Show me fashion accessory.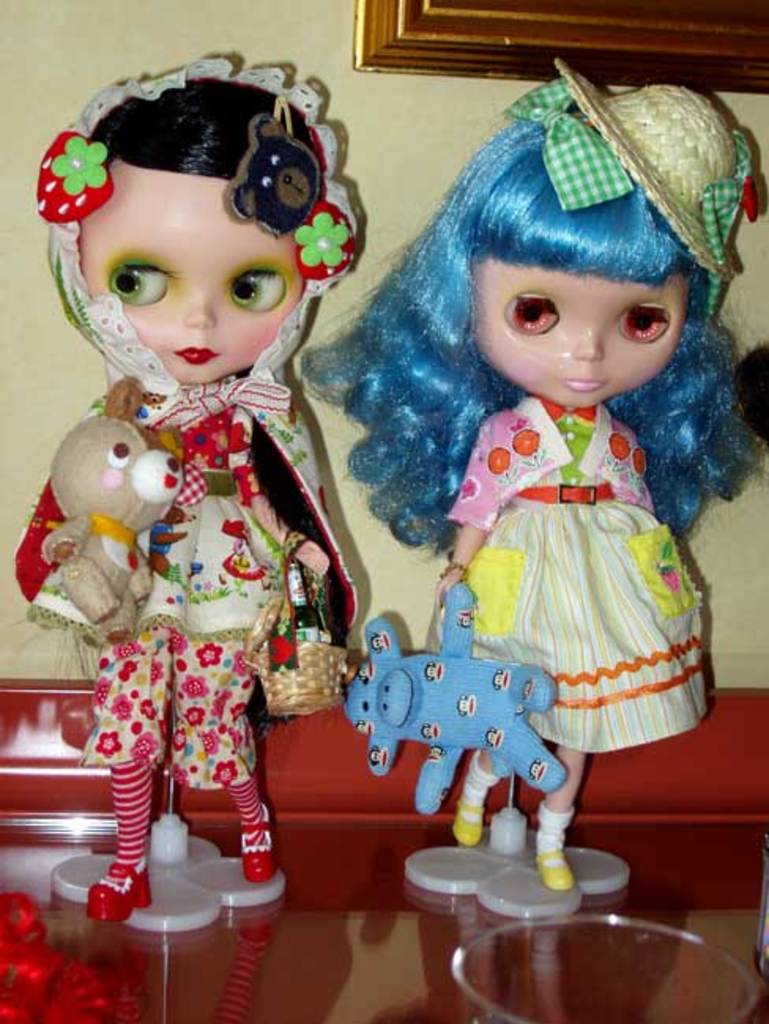
fashion accessory is here: [x1=441, y1=391, x2=662, y2=539].
